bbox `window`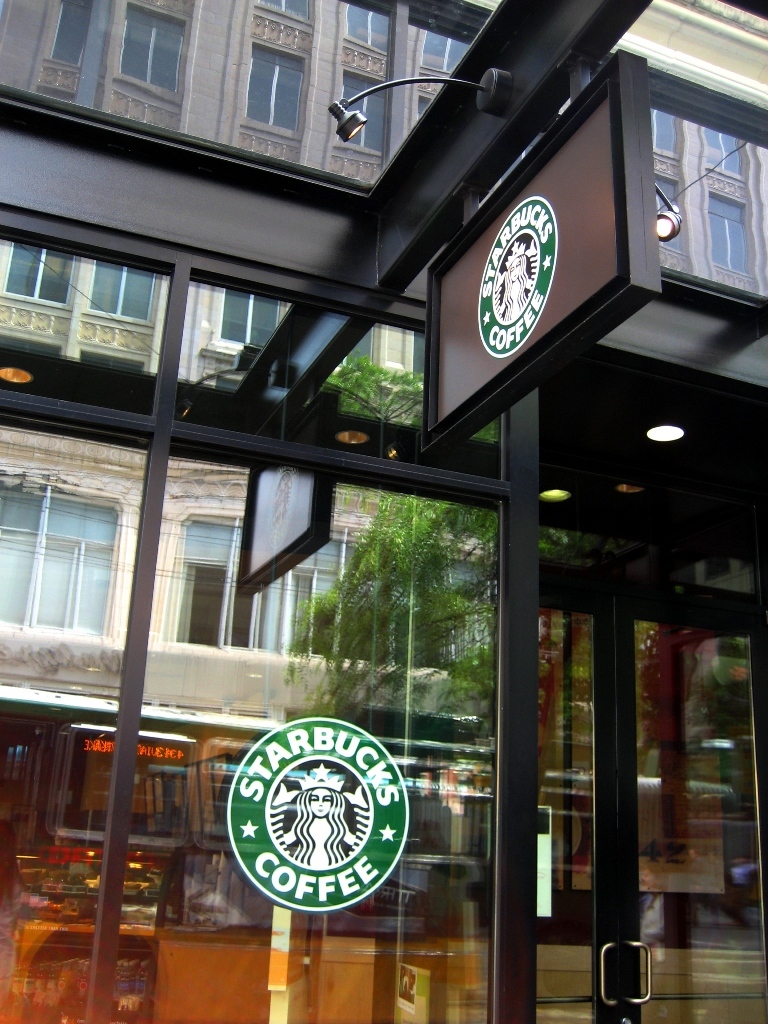
bbox=[417, 15, 481, 72]
